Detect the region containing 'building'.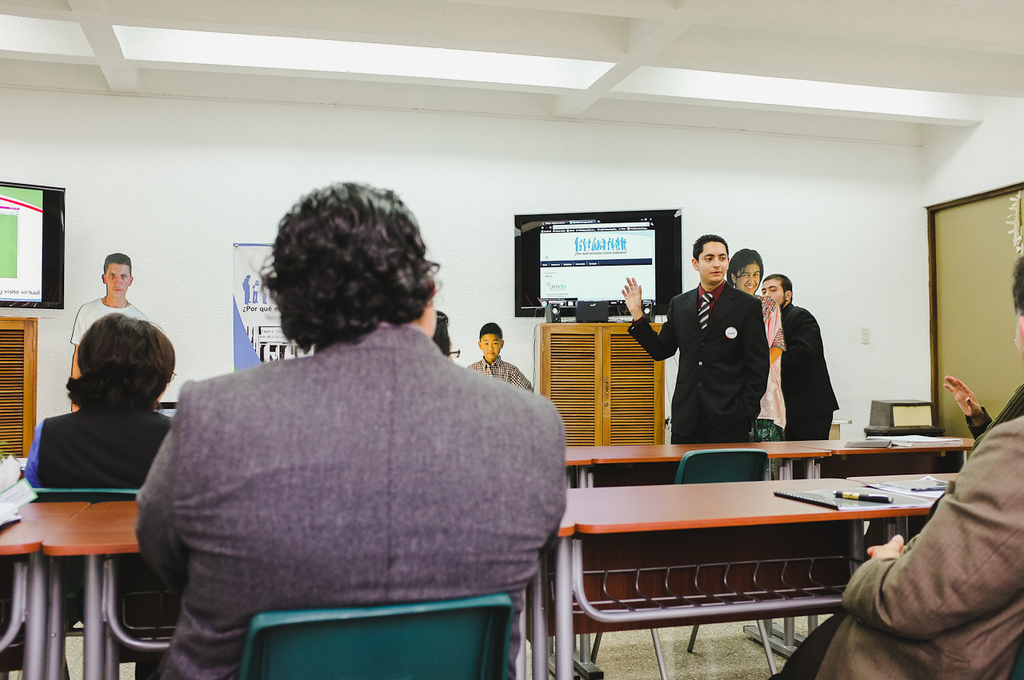
bbox=[0, 0, 1023, 679].
